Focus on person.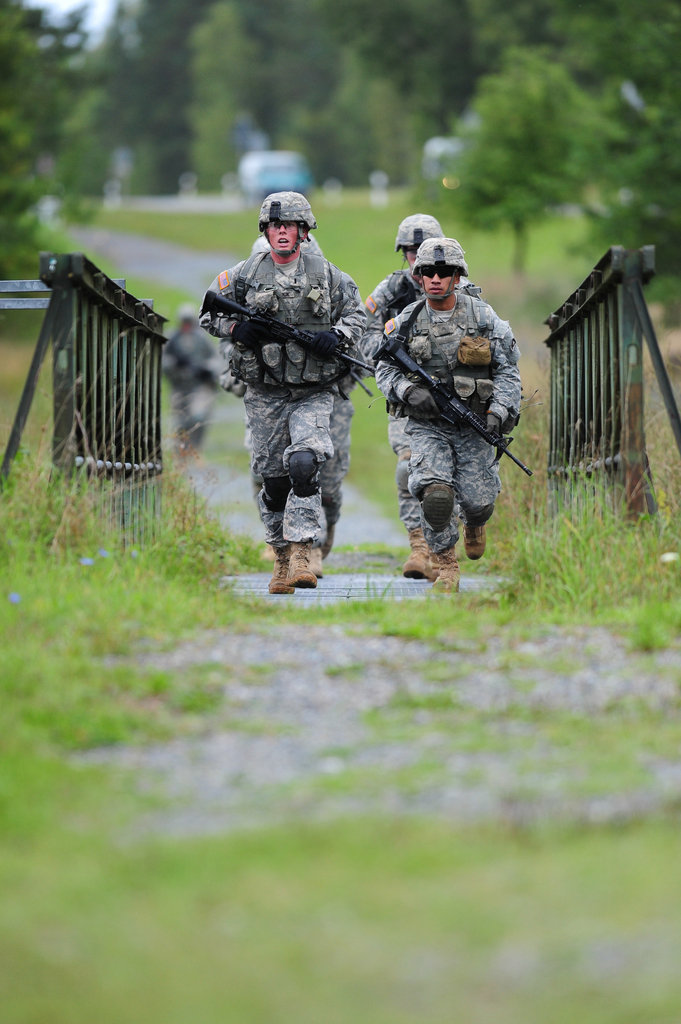
Focused at [196, 185, 374, 600].
